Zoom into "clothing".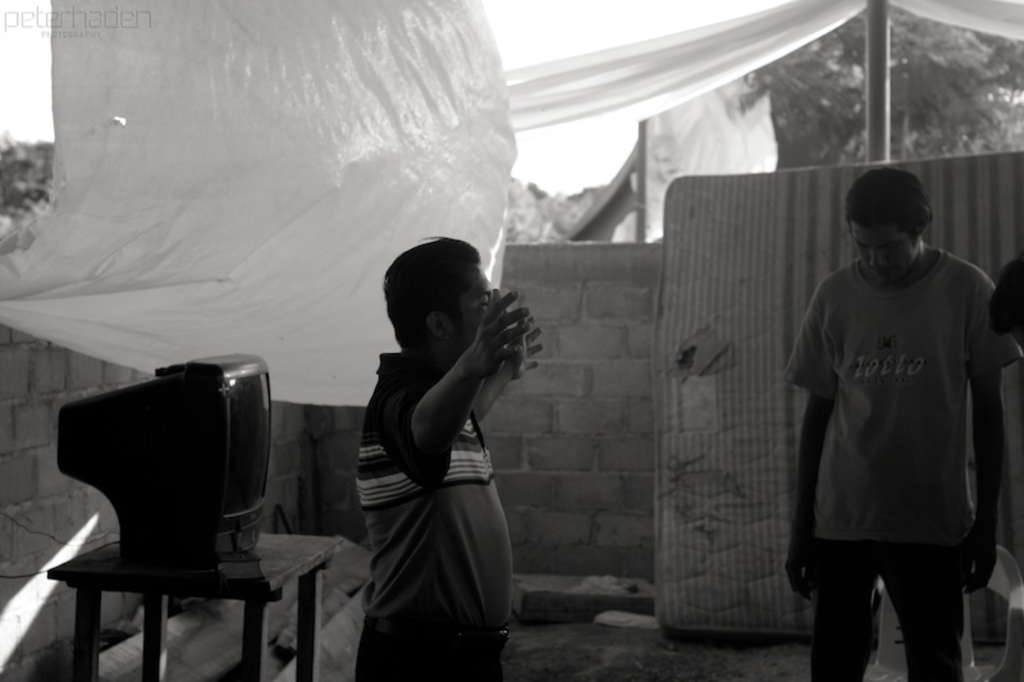
Zoom target: rect(353, 351, 511, 681).
